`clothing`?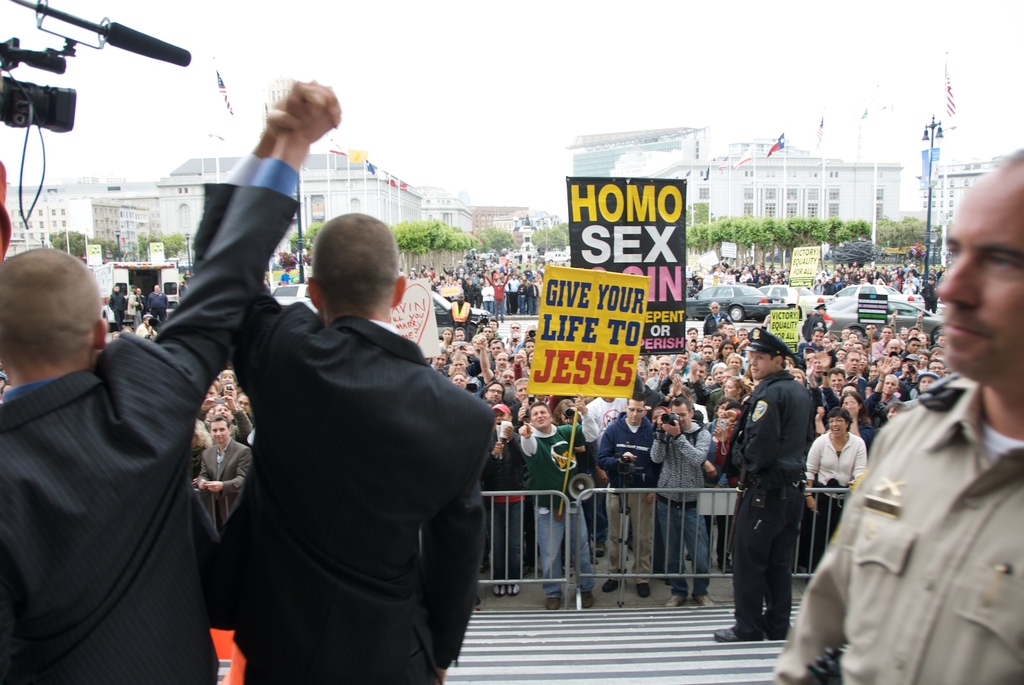
locate(509, 395, 533, 430)
